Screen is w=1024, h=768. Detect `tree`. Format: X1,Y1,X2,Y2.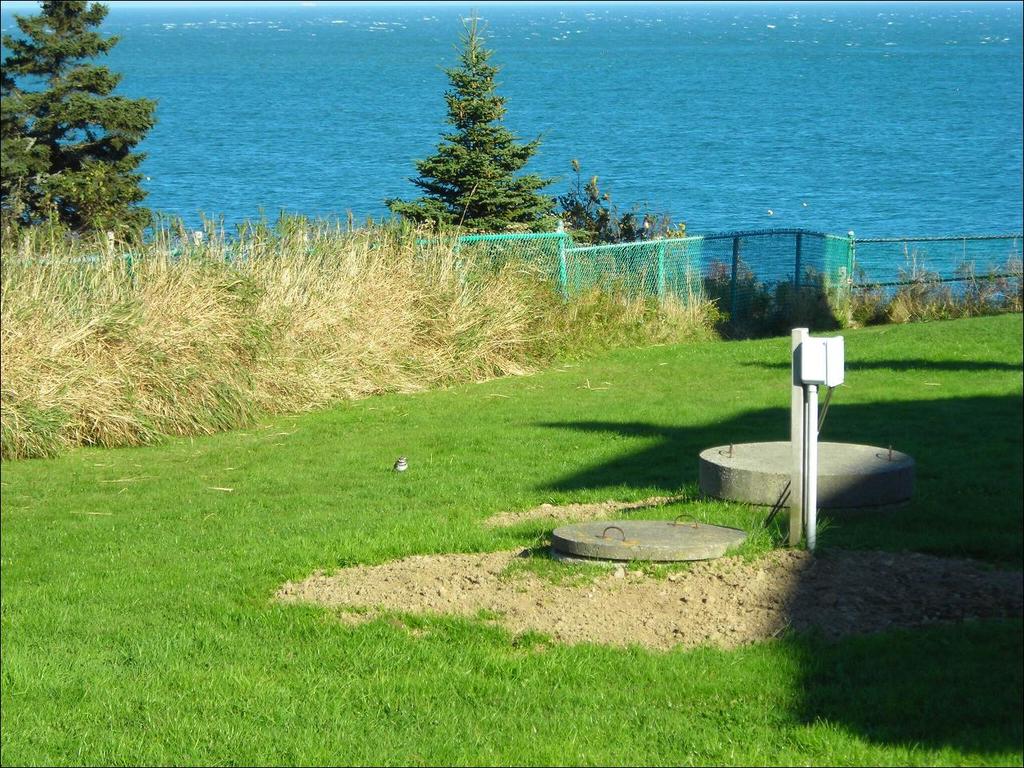
570,162,702,286.
